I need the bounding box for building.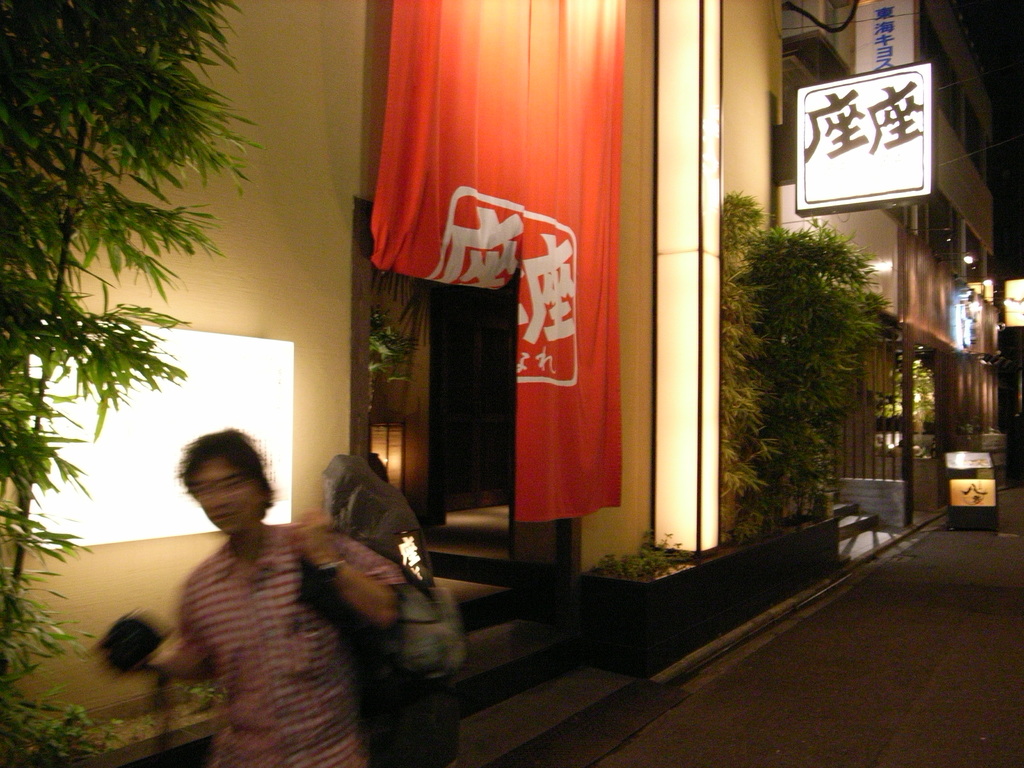
Here it is: 783 0 995 566.
